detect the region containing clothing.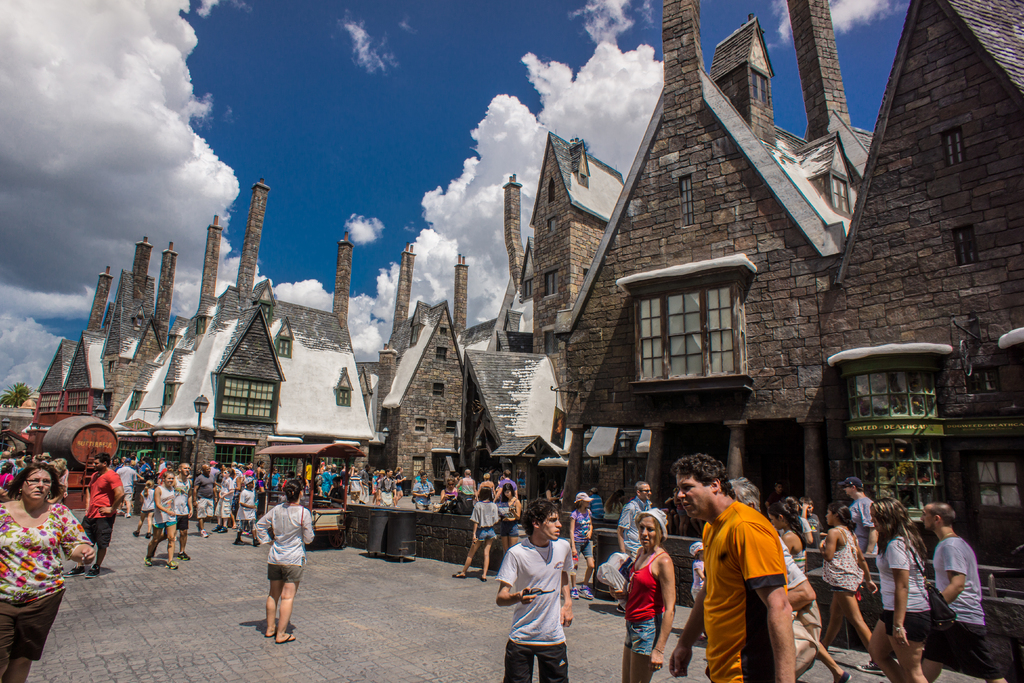
bbox=(550, 490, 559, 505).
